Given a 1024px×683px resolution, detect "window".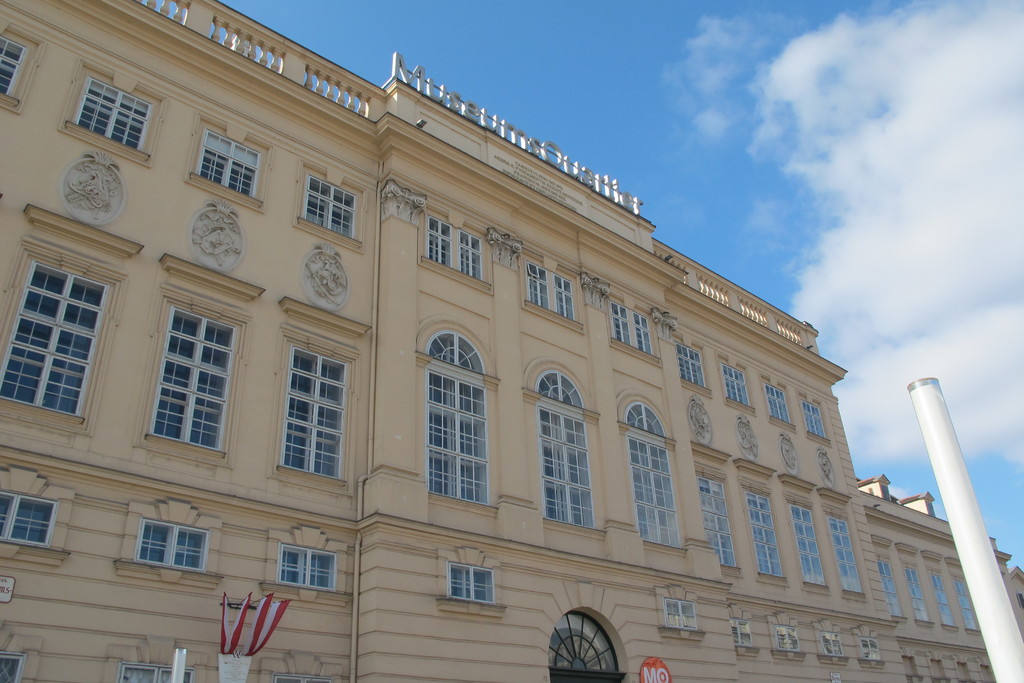
(left=292, top=156, right=365, bottom=259).
